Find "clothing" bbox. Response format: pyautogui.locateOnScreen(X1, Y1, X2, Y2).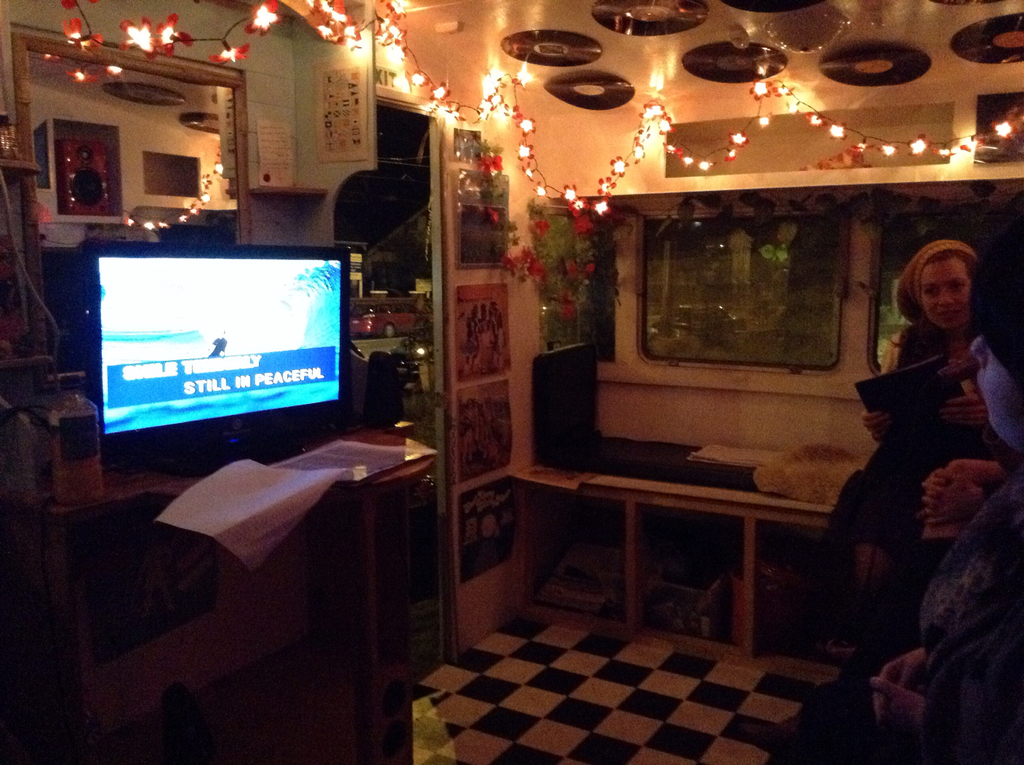
pyautogui.locateOnScreen(858, 321, 995, 552).
